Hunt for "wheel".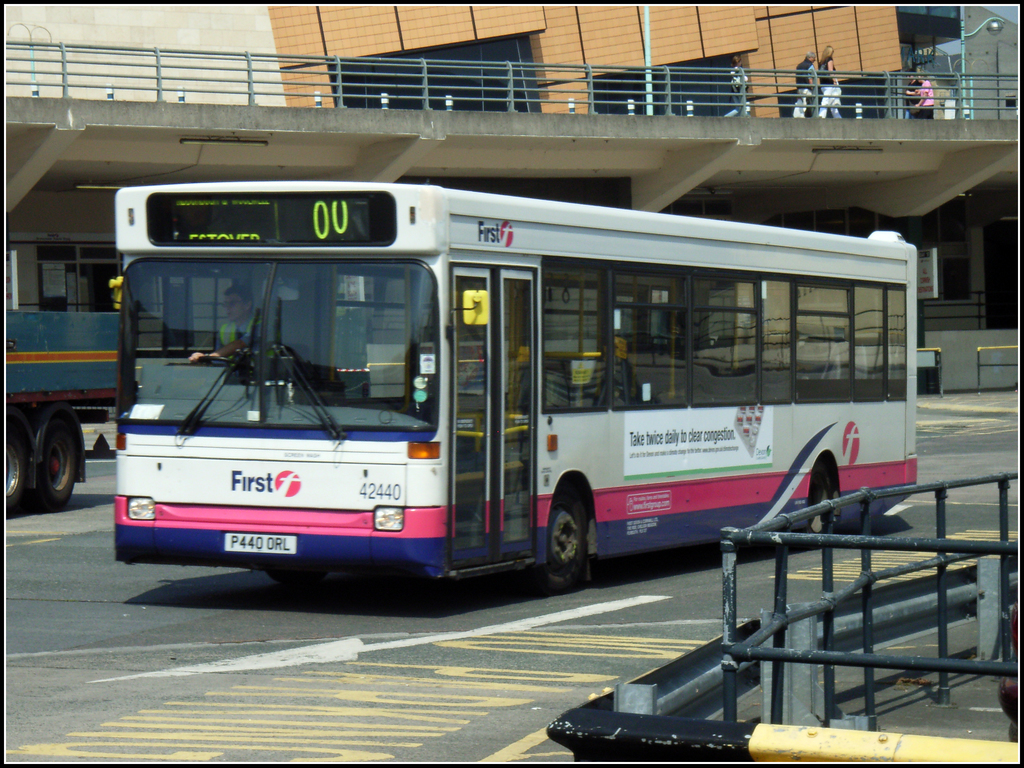
Hunted down at {"x1": 796, "y1": 467, "x2": 831, "y2": 551}.
